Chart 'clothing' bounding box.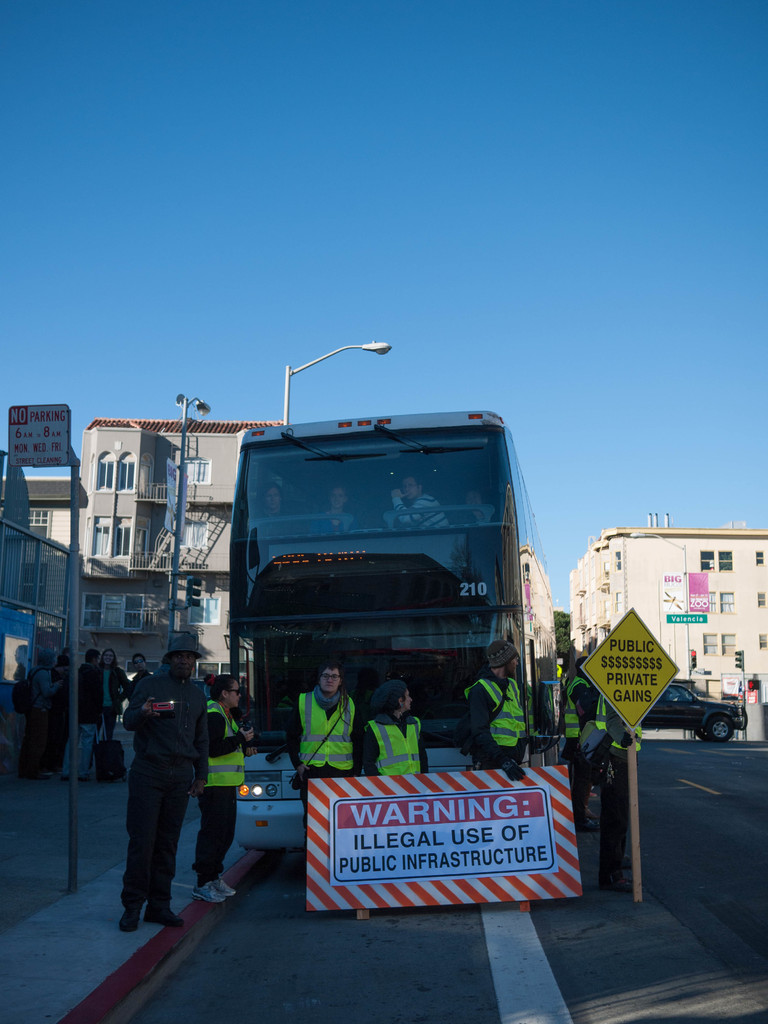
Charted: rect(182, 699, 243, 881).
